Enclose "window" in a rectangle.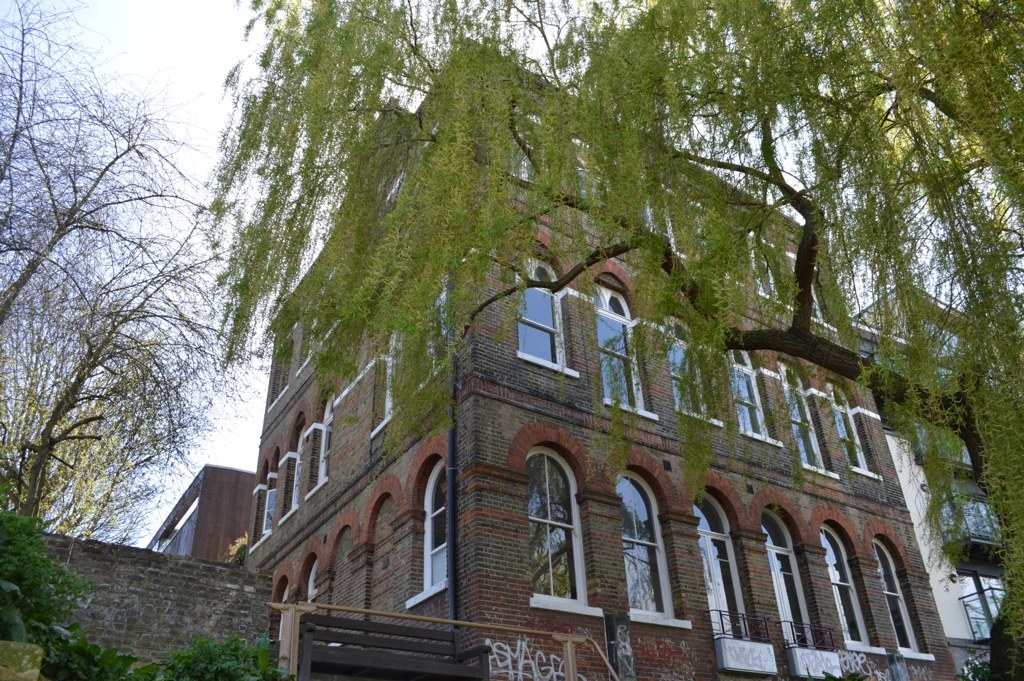
select_region(590, 285, 658, 418).
